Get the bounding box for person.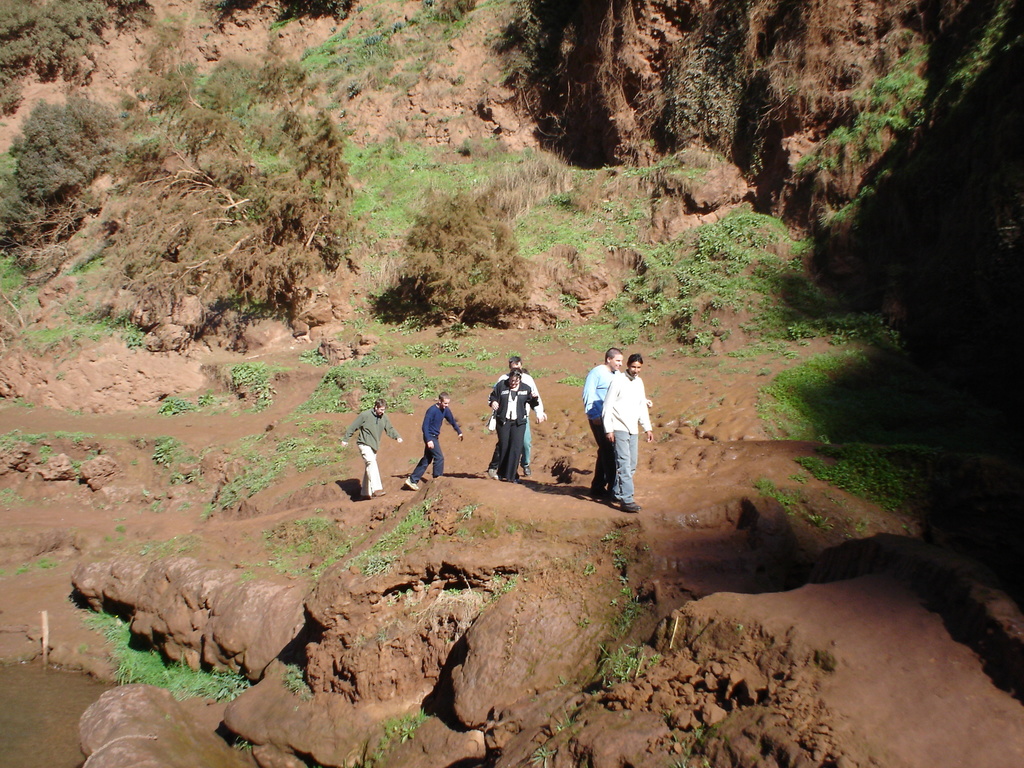
340 397 404 498.
